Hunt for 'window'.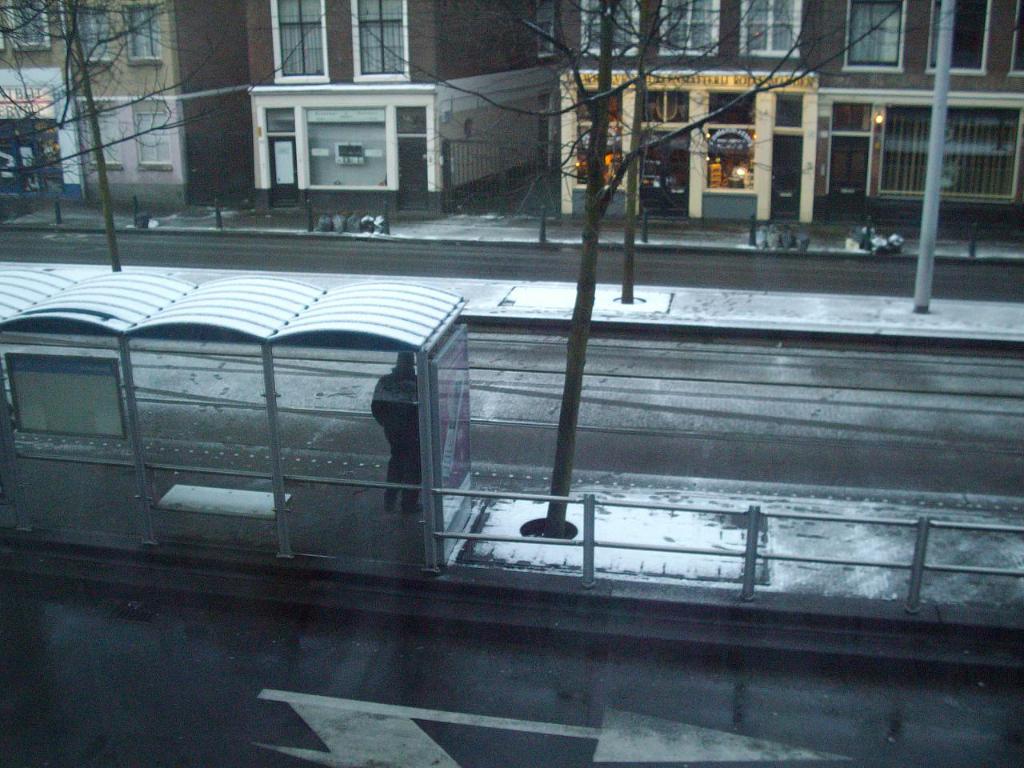
Hunted down at region(582, 0, 642, 58).
